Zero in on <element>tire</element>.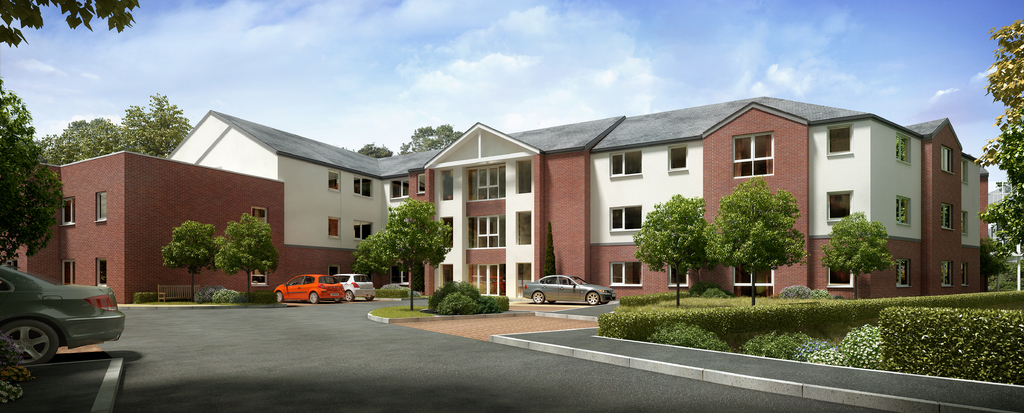
Zeroed in: x1=368, y1=295, x2=374, y2=305.
